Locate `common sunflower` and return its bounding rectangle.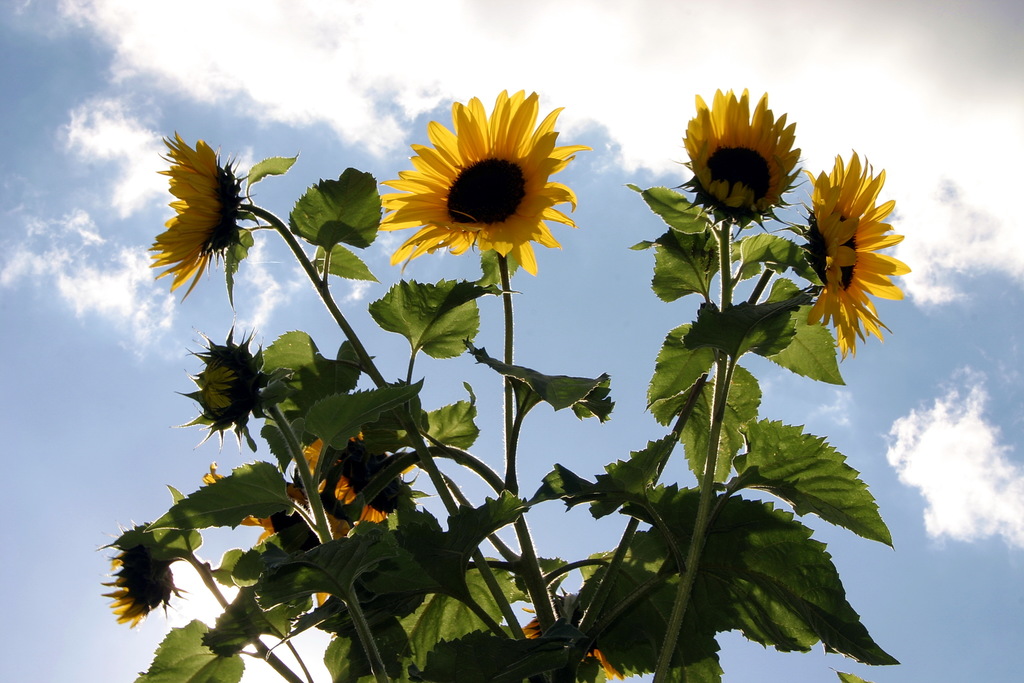
select_region(796, 152, 910, 365).
